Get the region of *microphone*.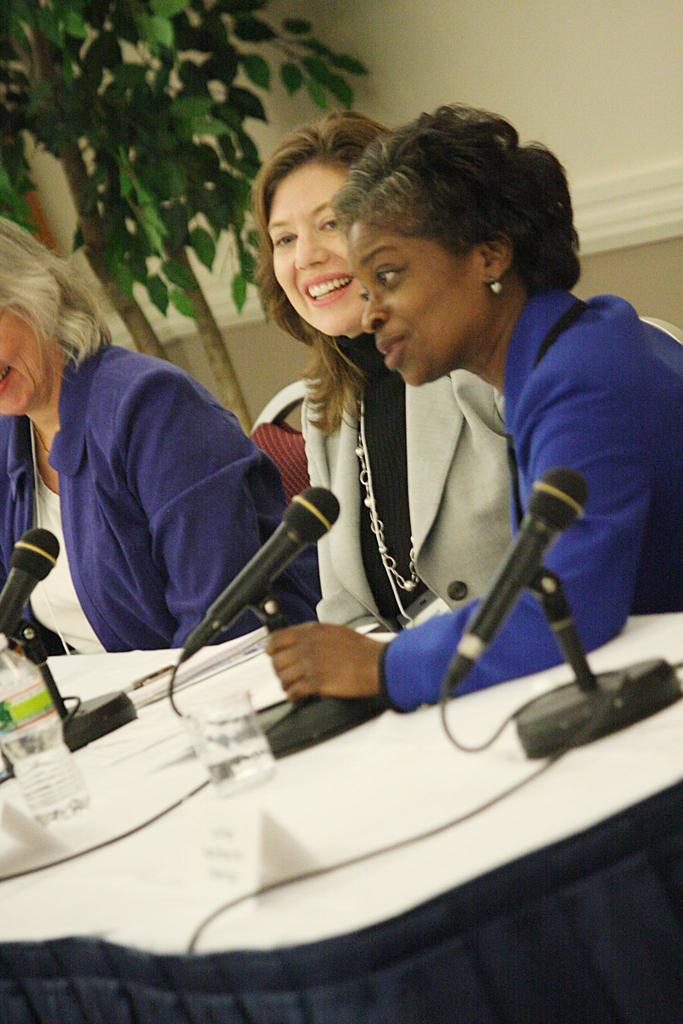
Rect(176, 478, 348, 674).
